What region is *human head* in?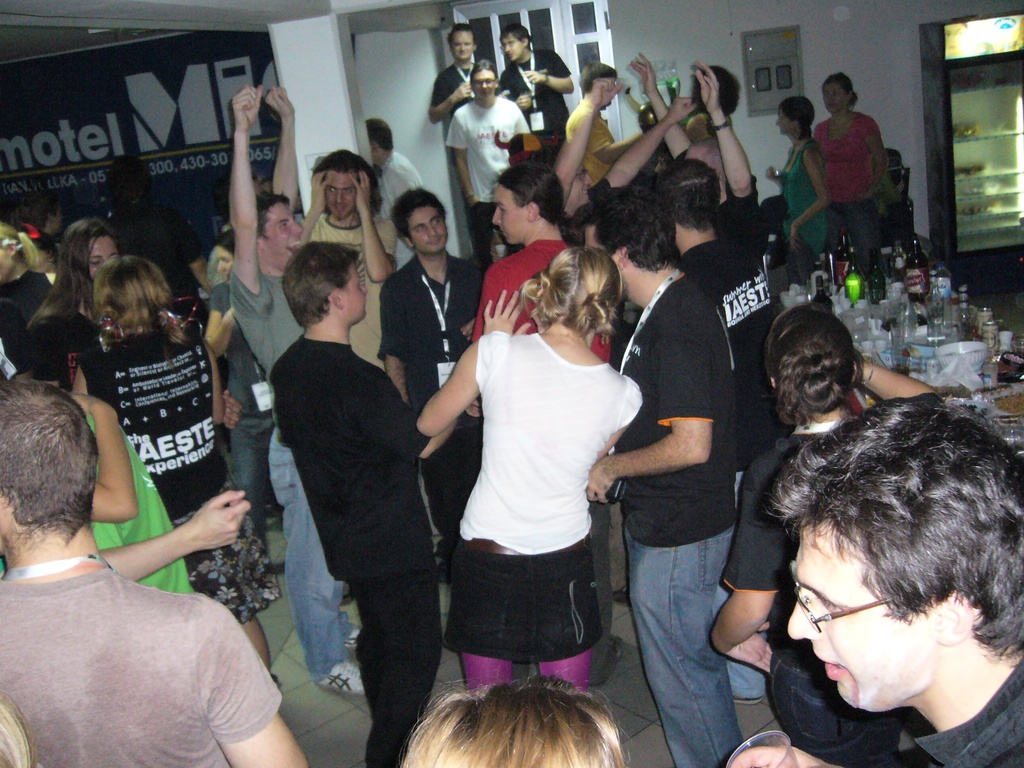
detection(391, 188, 447, 257).
